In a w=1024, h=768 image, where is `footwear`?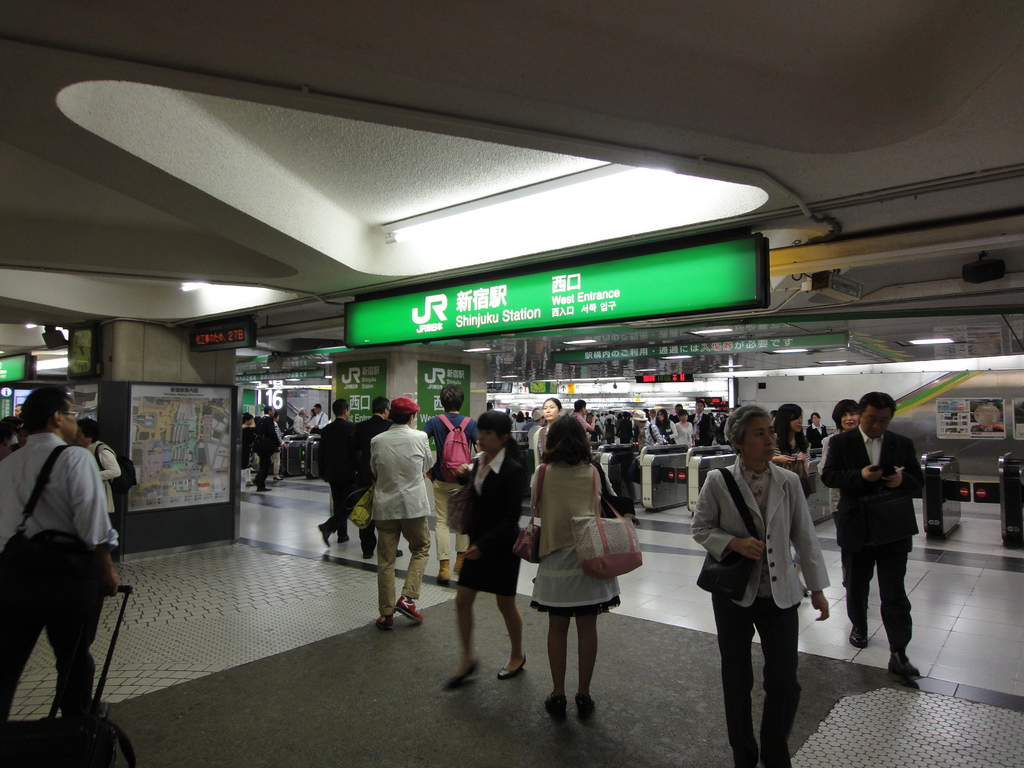
(x1=337, y1=537, x2=351, y2=545).
